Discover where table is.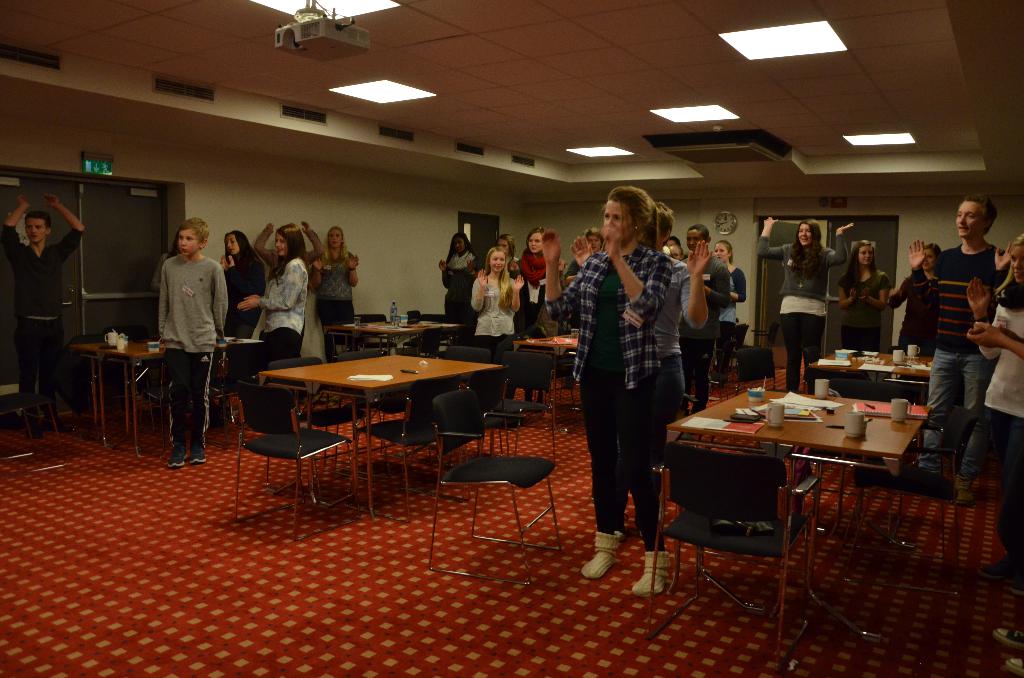
Discovered at (73,336,259,453).
